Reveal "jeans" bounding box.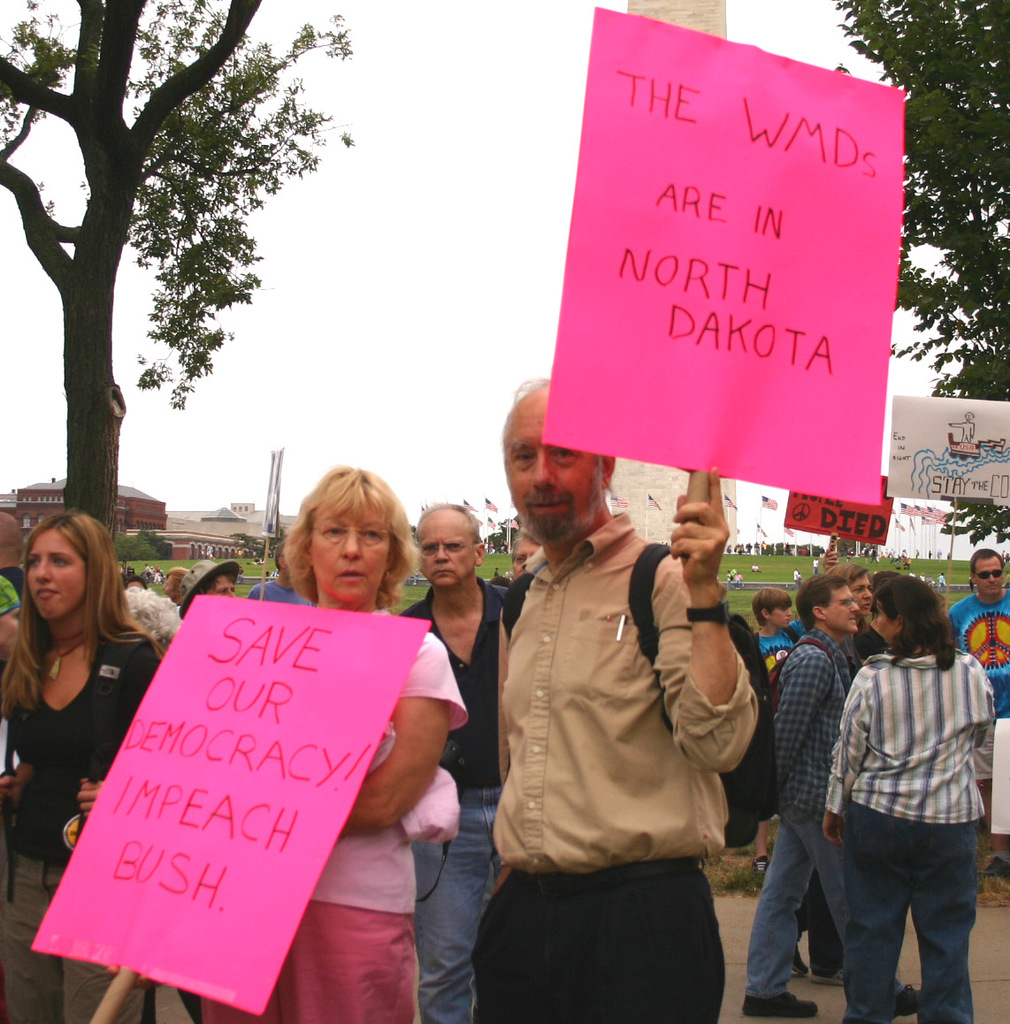
Revealed: rect(847, 796, 979, 1023).
